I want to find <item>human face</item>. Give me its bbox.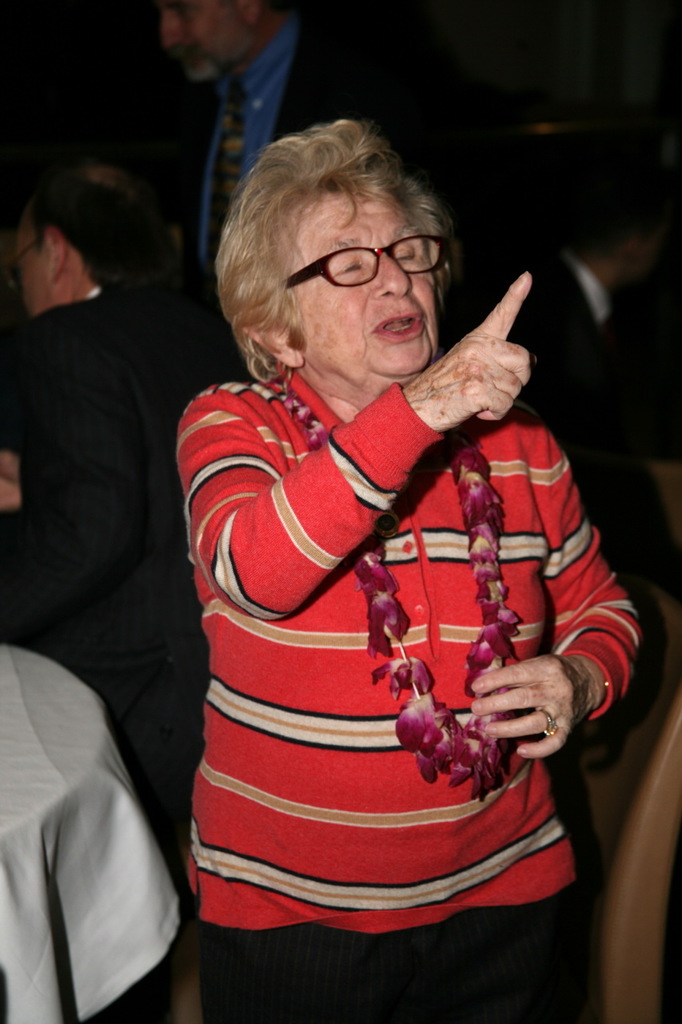
{"left": 158, "top": 2, "right": 253, "bottom": 78}.
